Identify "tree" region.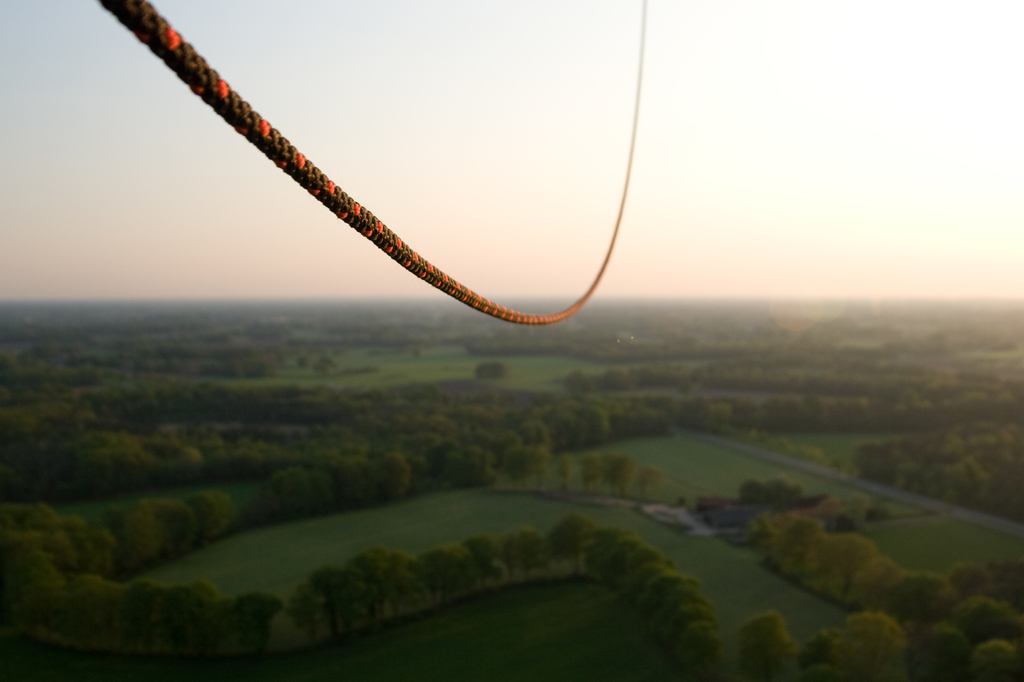
Region: 793:627:833:661.
